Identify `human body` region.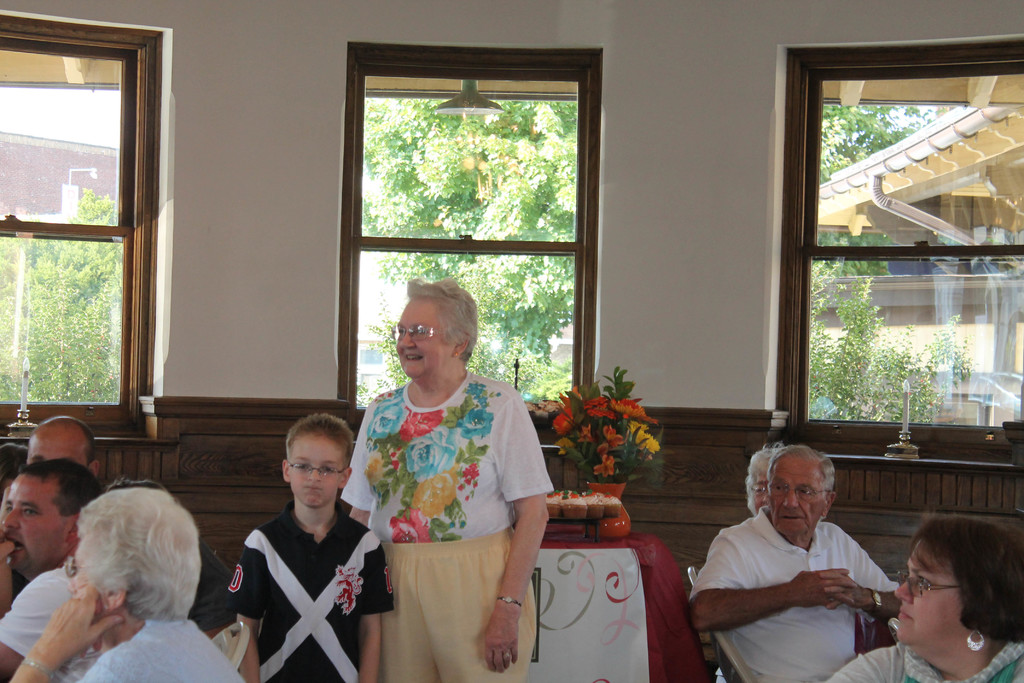
Region: select_region(0, 458, 100, 682).
